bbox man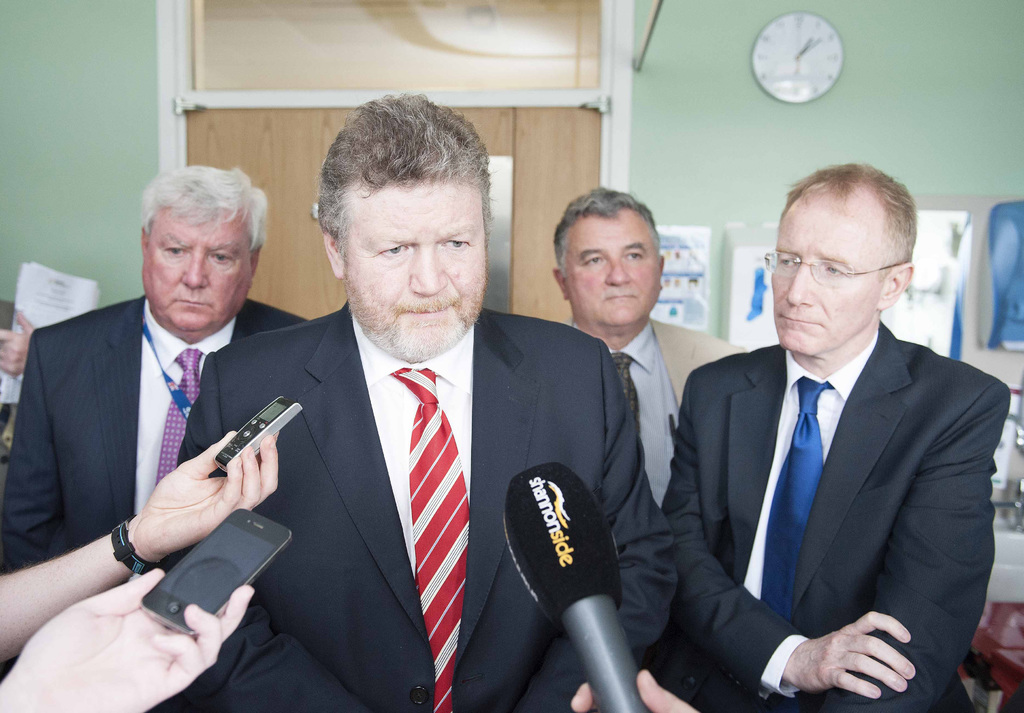
550:188:751:508
